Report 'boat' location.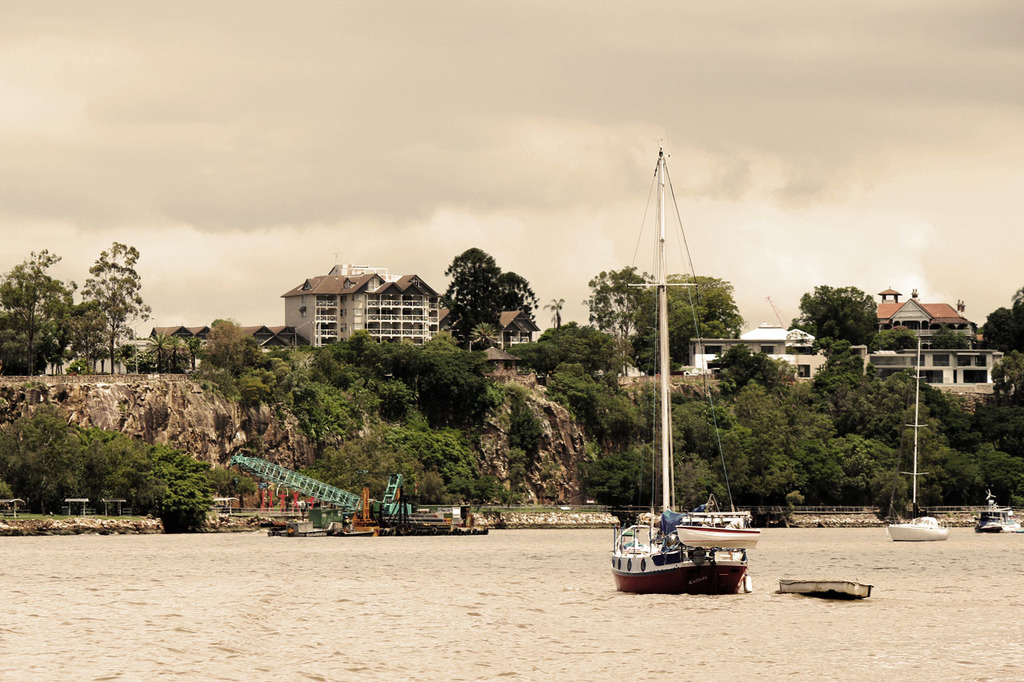
Report: BBox(980, 494, 1023, 536).
